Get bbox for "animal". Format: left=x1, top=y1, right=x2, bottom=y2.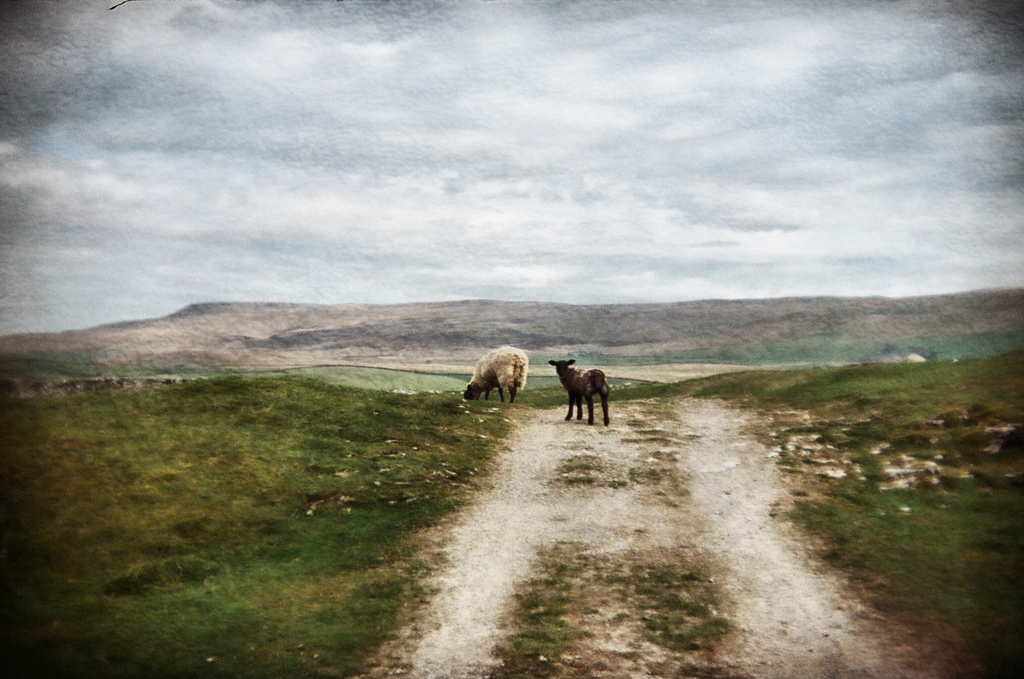
left=545, top=356, right=612, bottom=426.
